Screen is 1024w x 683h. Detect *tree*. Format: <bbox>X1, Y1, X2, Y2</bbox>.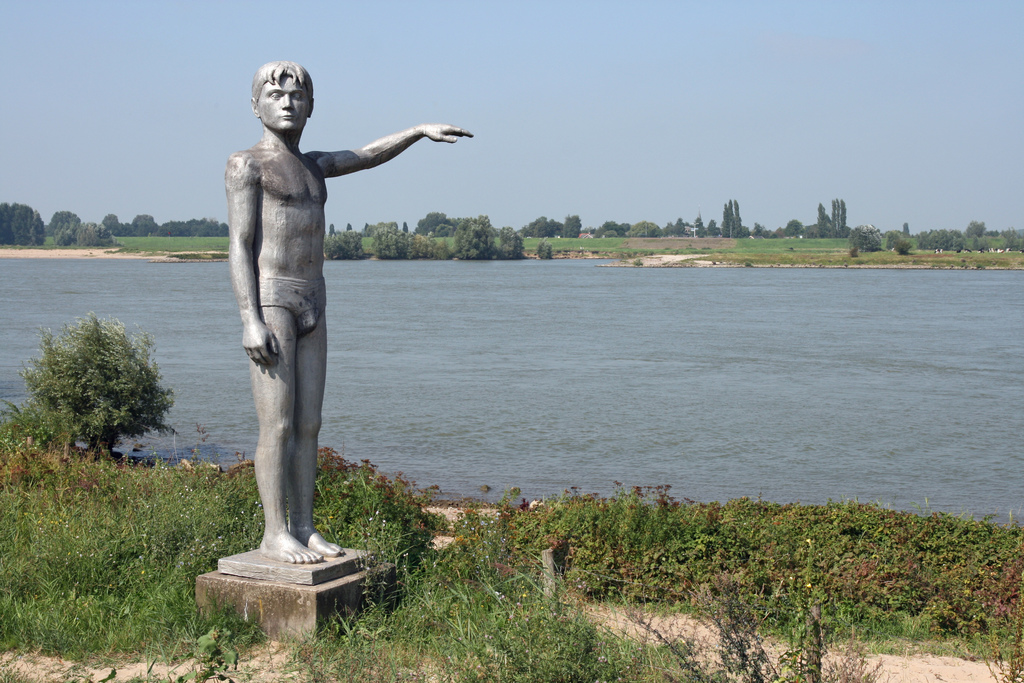
<bbox>131, 210, 163, 236</bbox>.
